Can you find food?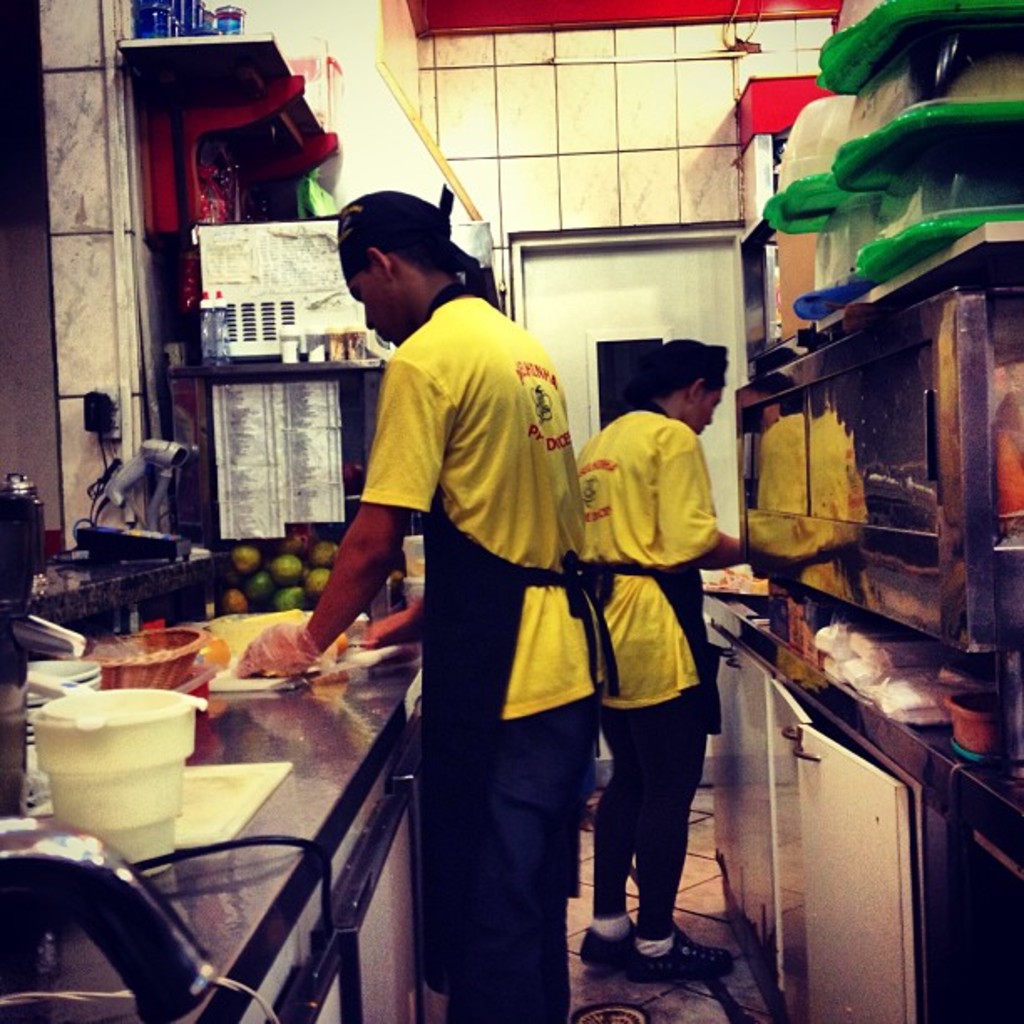
Yes, bounding box: (x1=286, y1=525, x2=320, y2=549).
